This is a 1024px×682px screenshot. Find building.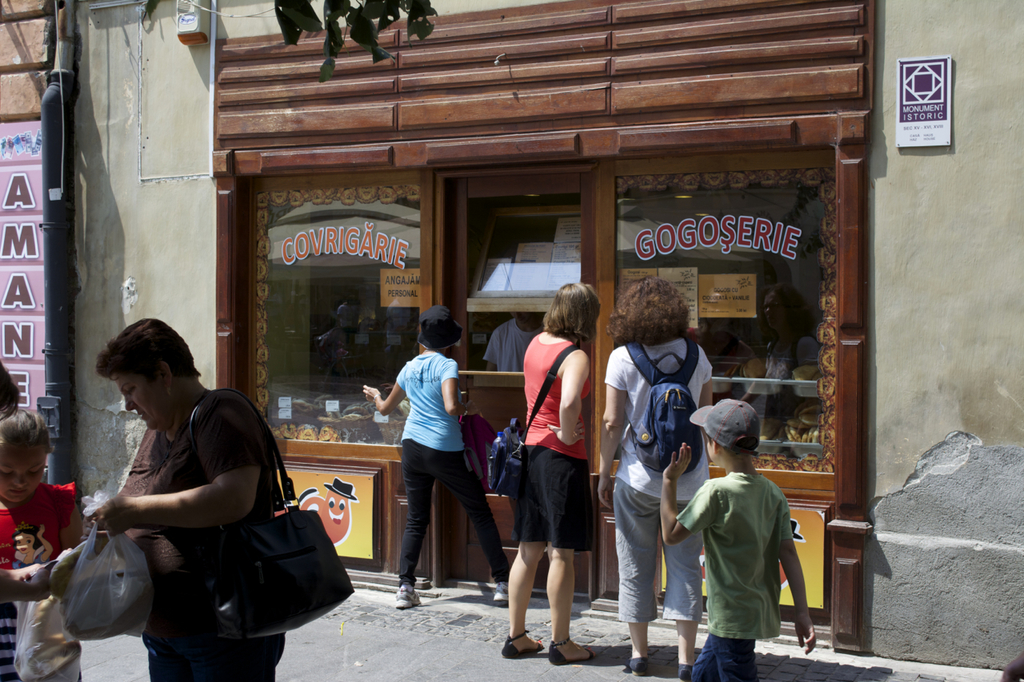
Bounding box: [66,0,1023,676].
